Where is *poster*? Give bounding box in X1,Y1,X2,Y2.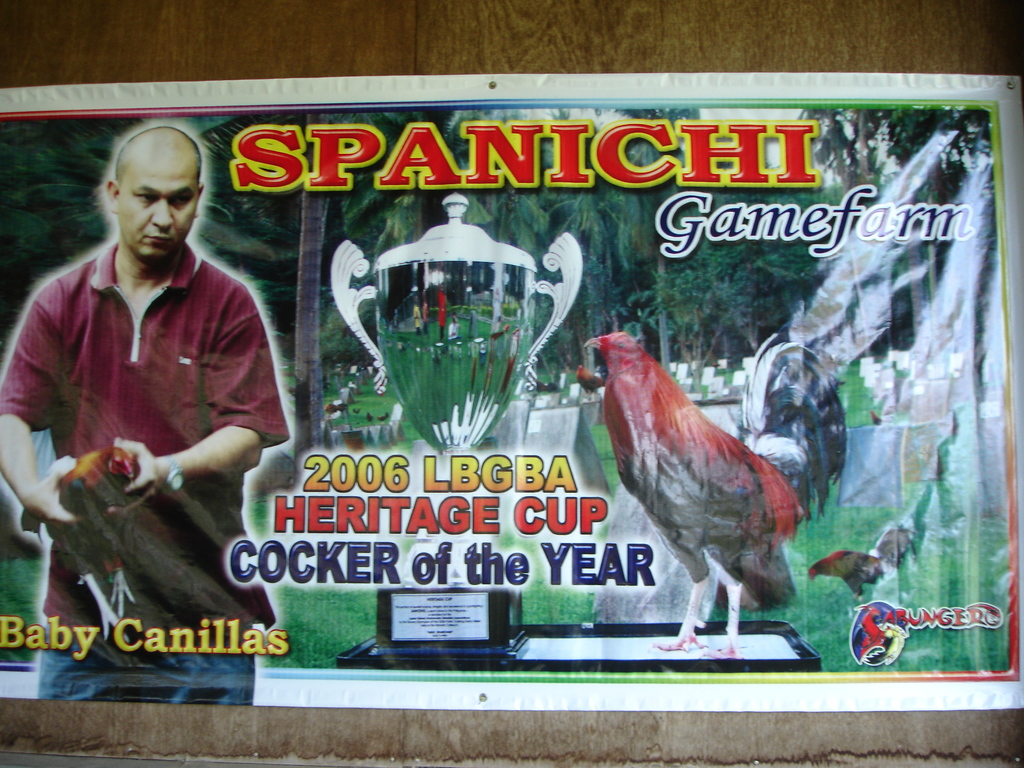
1,76,1022,711.
